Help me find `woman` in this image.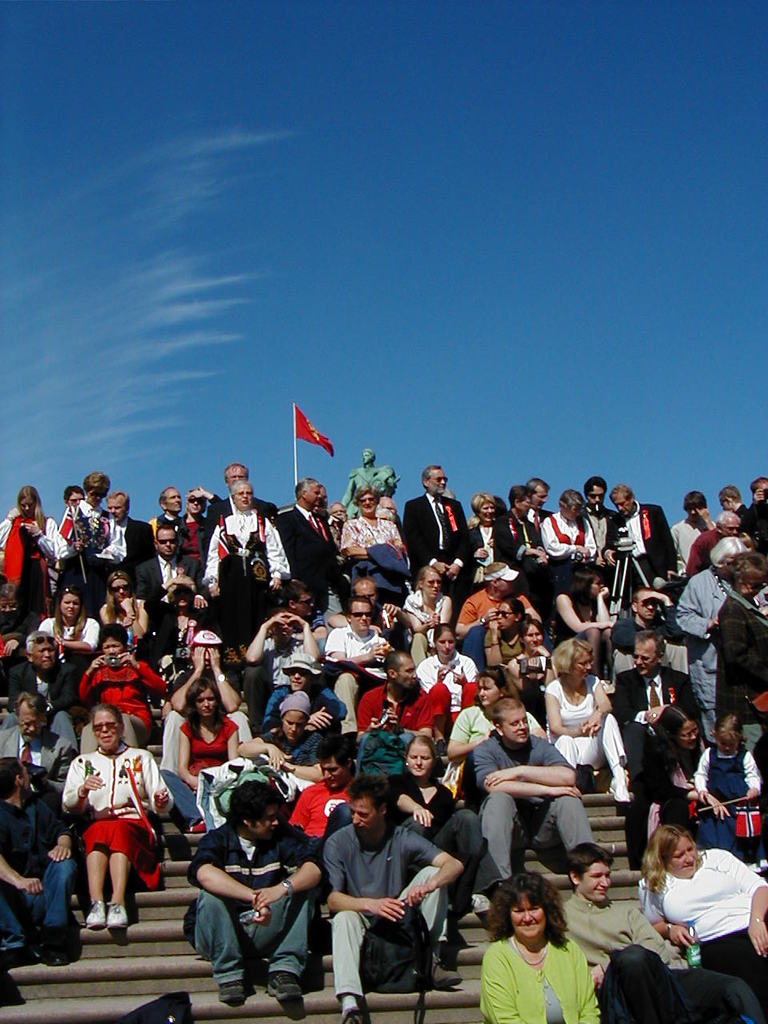
Found it: <region>632, 821, 767, 1014</region>.
